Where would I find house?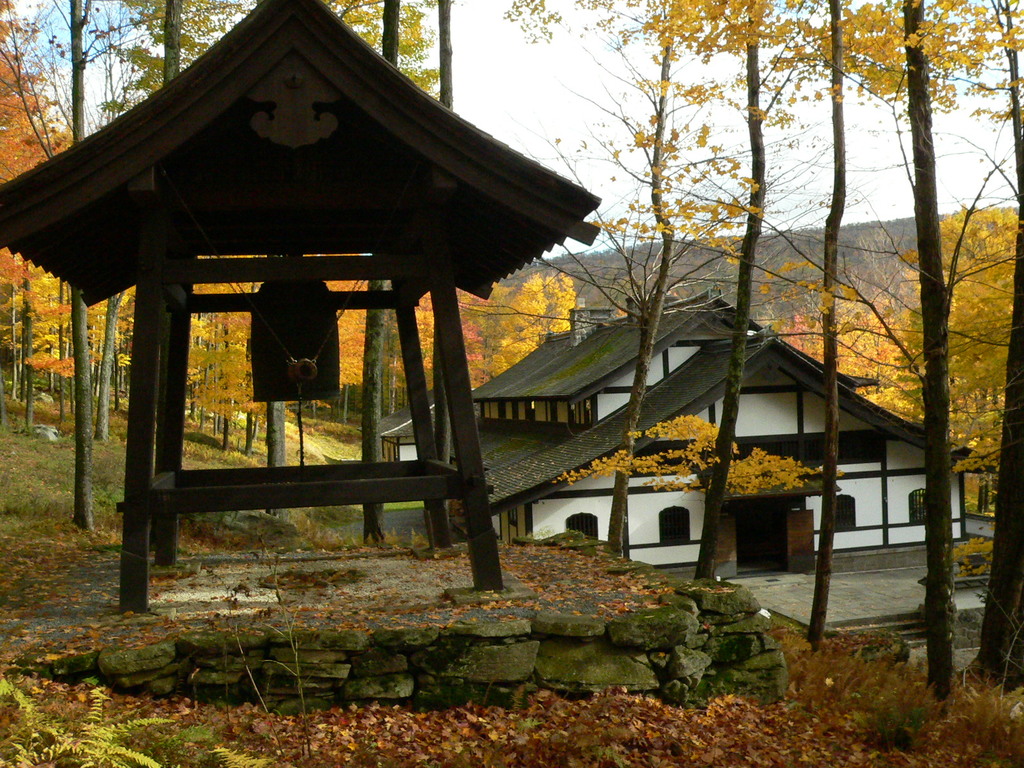
At BBox(524, 300, 940, 599).
